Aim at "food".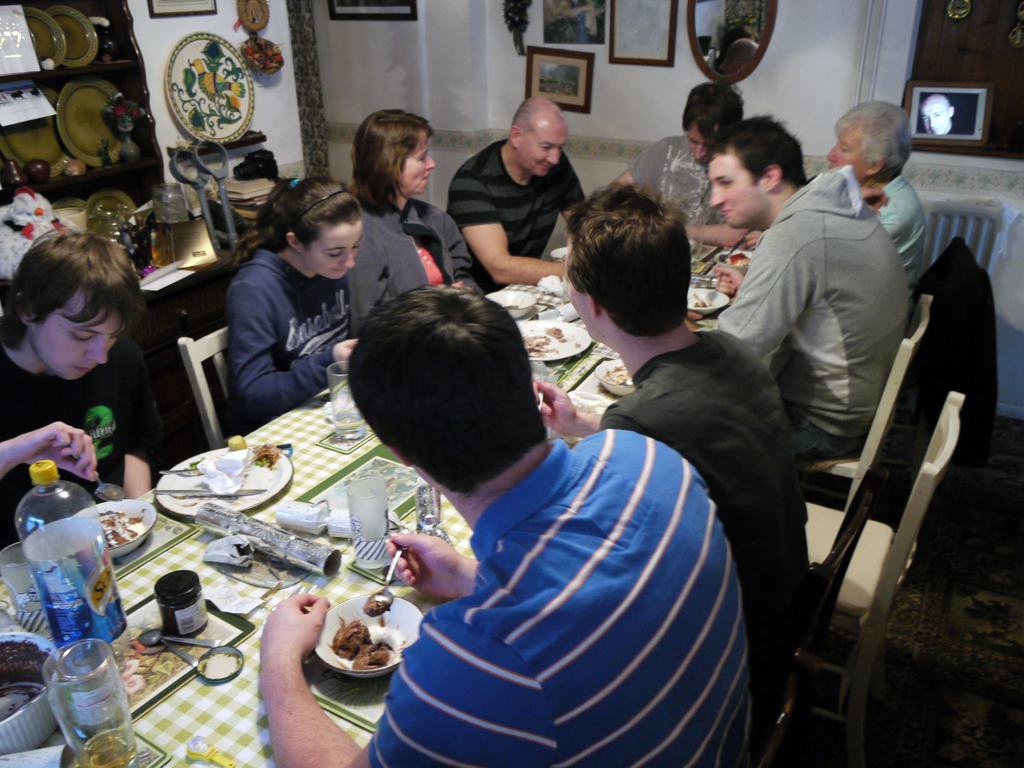
Aimed at (x1=330, y1=618, x2=392, y2=663).
